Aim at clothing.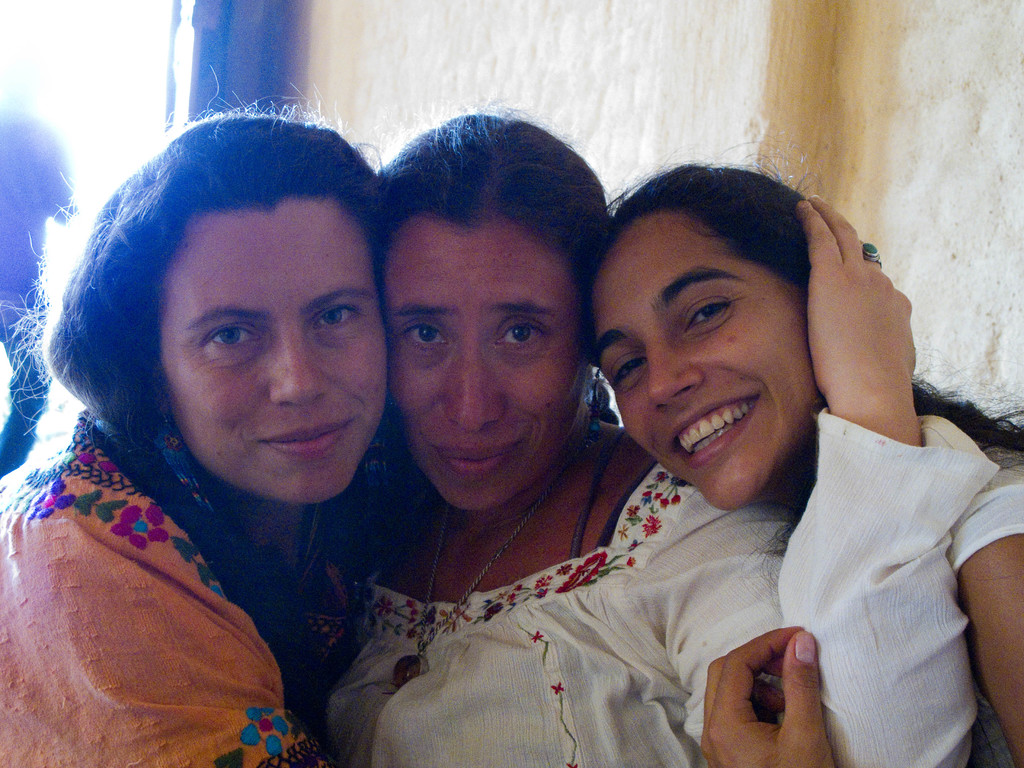
Aimed at bbox(0, 399, 696, 767).
